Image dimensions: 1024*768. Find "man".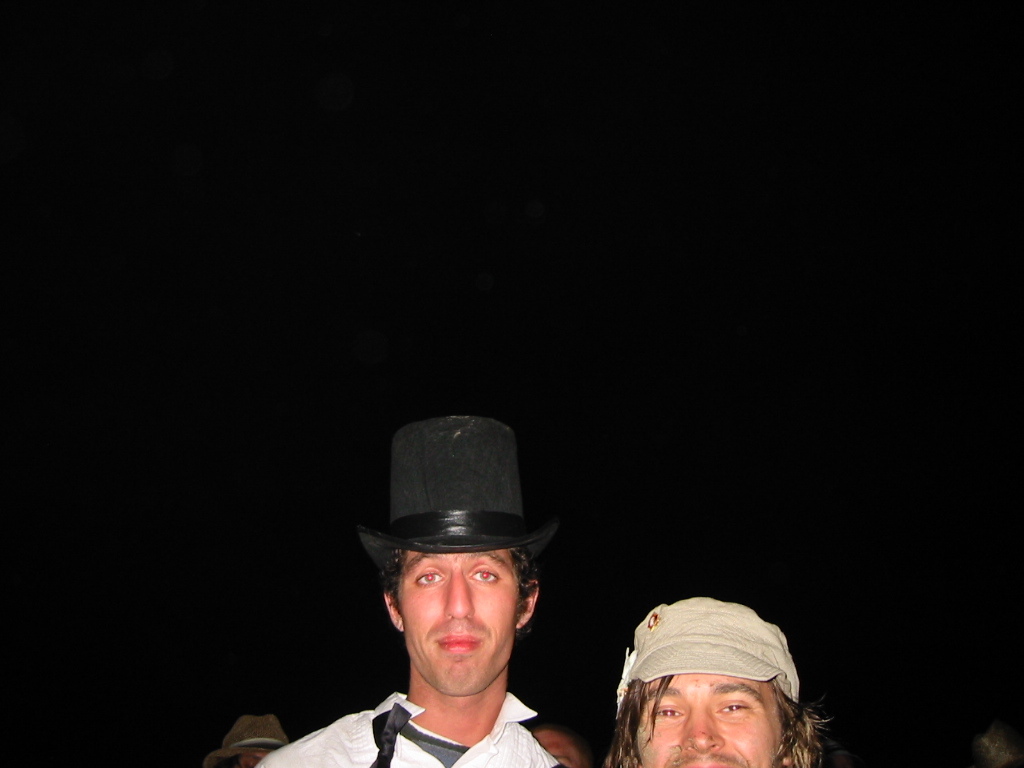
locate(523, 711, 599, 767).
